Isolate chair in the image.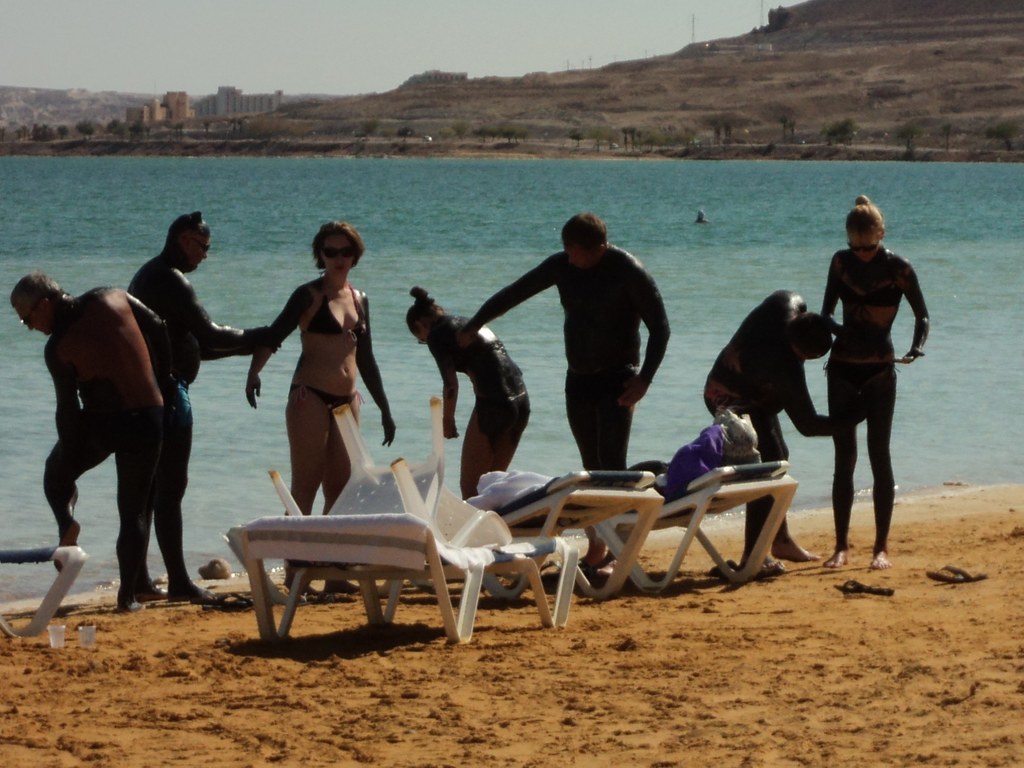
Isolated region: x1=0, y1=545, x2=88, y2=641.
